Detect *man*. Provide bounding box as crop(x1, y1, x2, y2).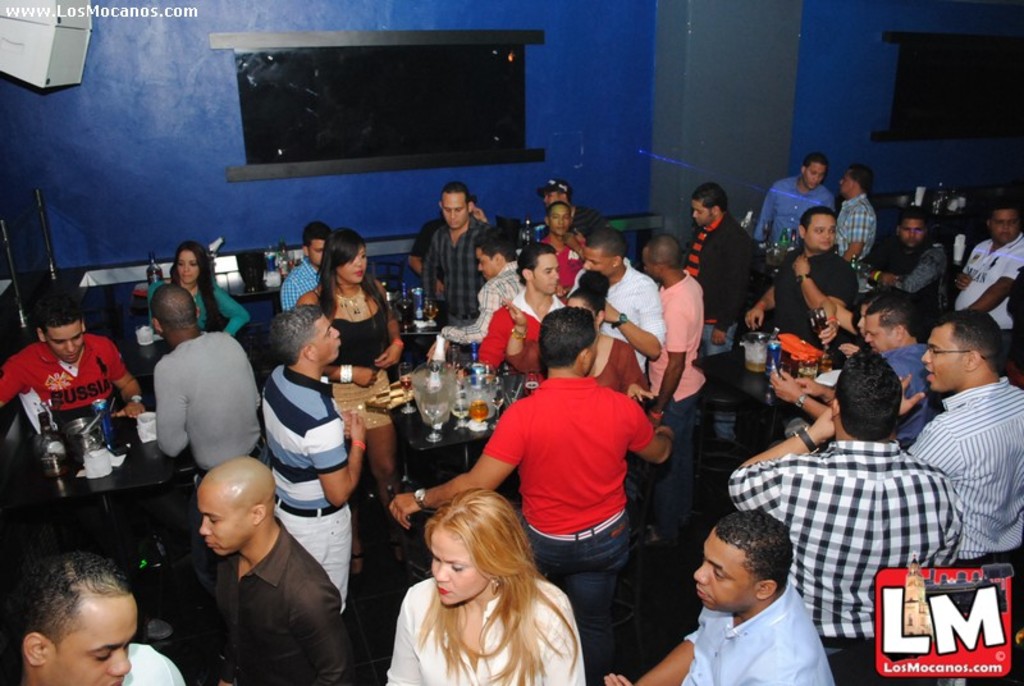
crop(154, 285, 265, 586).
